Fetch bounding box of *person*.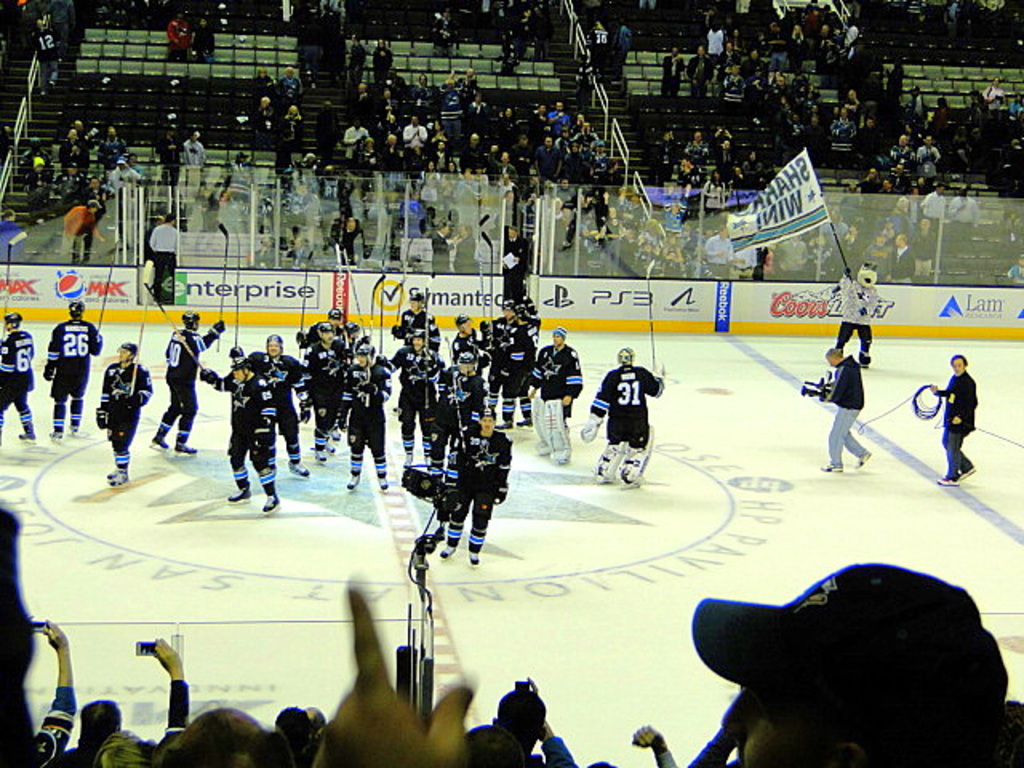
Bbox: x1=834 y1=259 x2=883 y2=368.
